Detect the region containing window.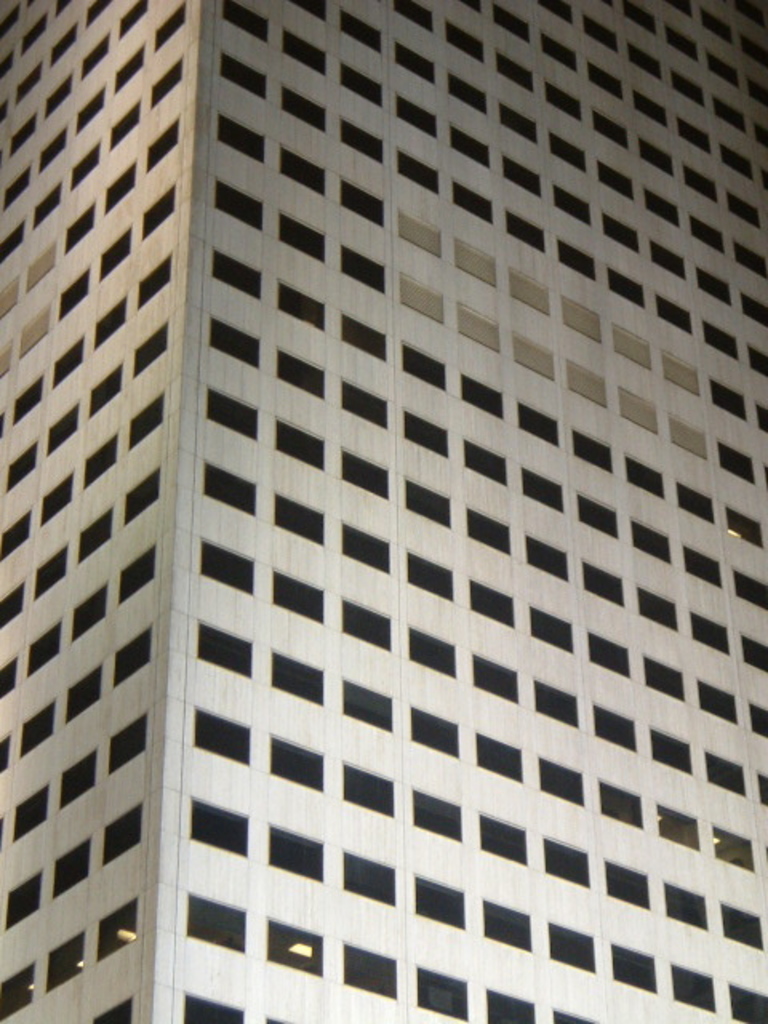
pyautogui.locateOnScreen(123, 394, 165, 458).
